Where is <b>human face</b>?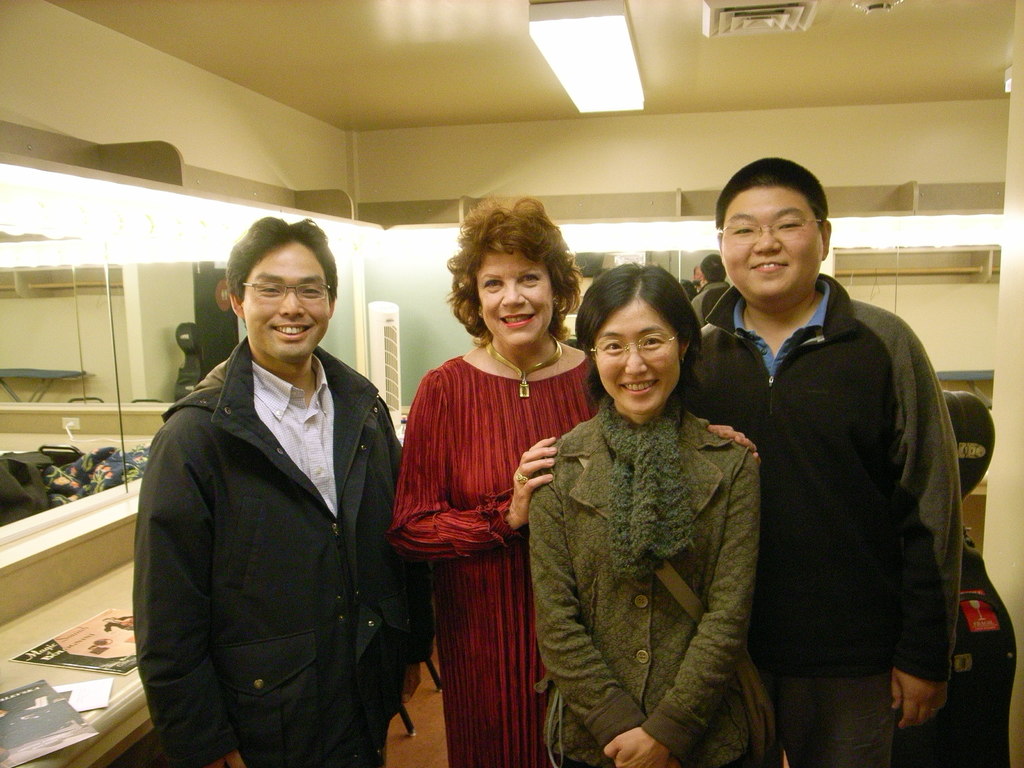
box=[591, 296, 680, 412].
